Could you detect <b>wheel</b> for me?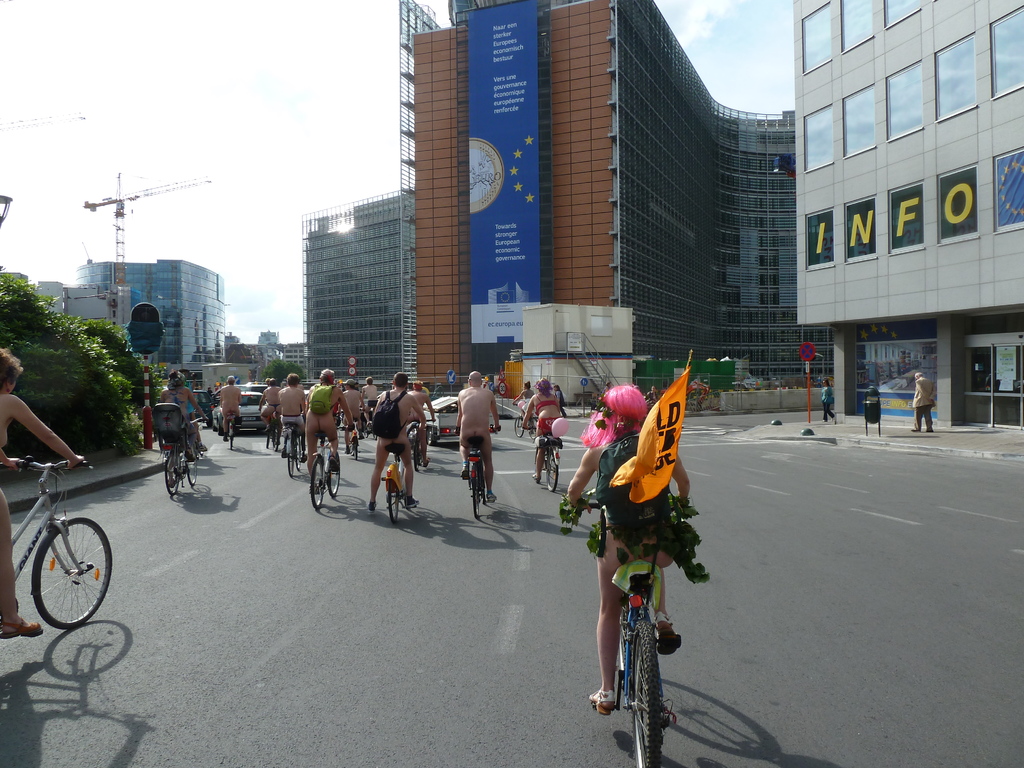
Detection result: x1=296, y1=438, x2=300, y2=476.
